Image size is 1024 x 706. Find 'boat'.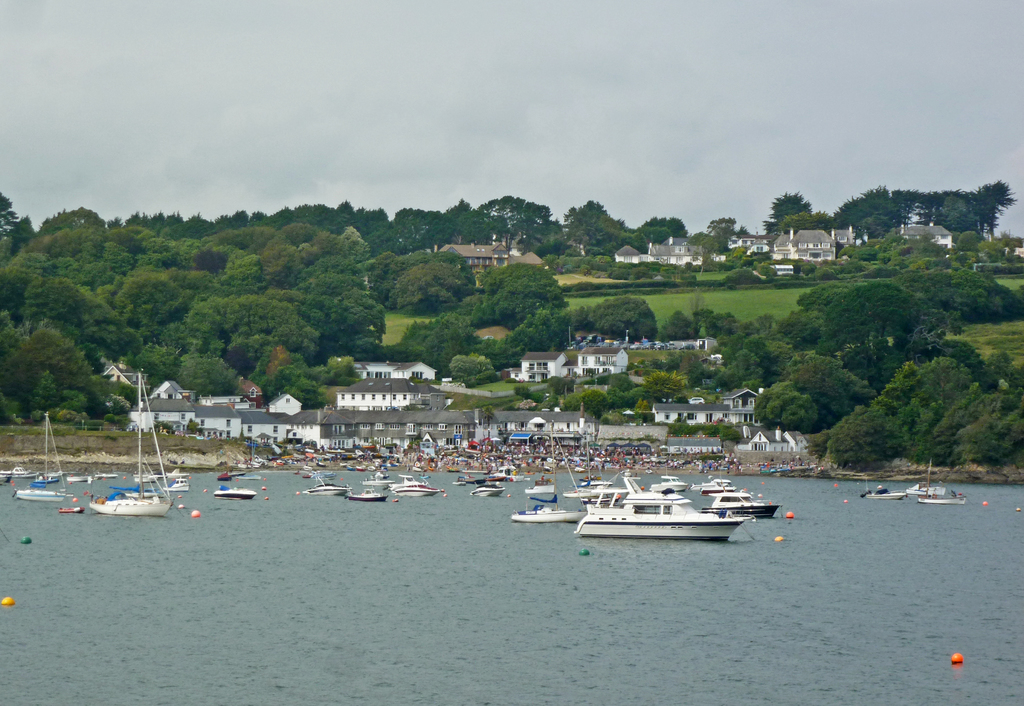
{"x1": 577, "y1": 457, "x2": 770, "y2": 542}.
